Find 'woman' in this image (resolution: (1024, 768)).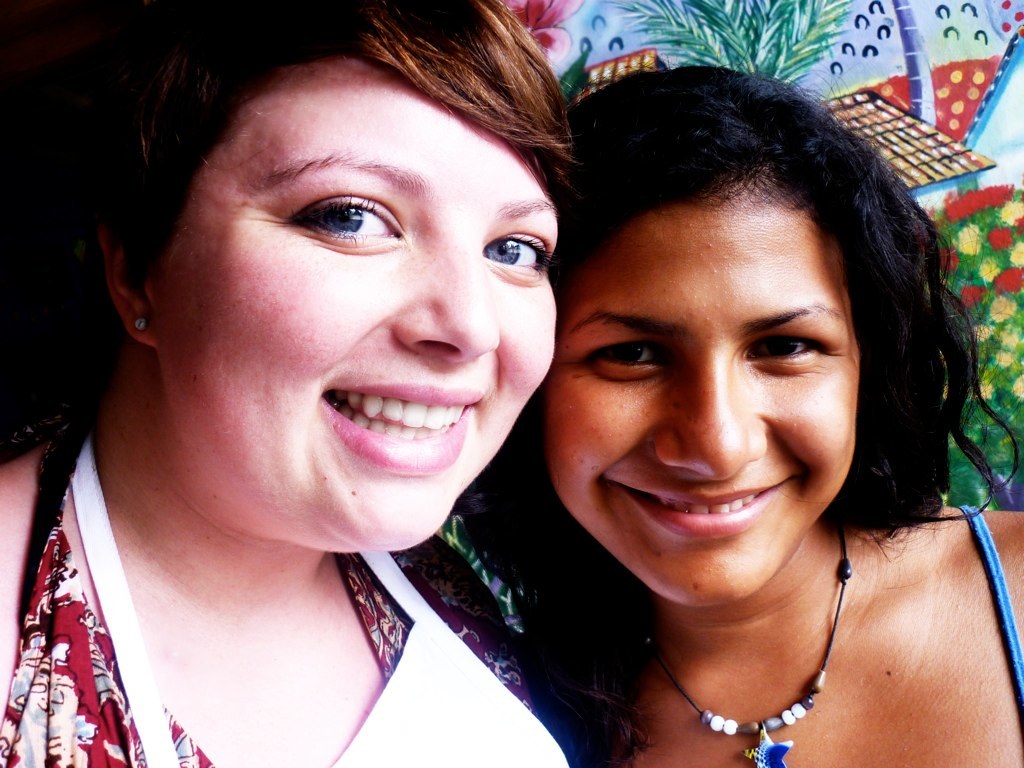
<region>0, 0, 672, 745</region>.
